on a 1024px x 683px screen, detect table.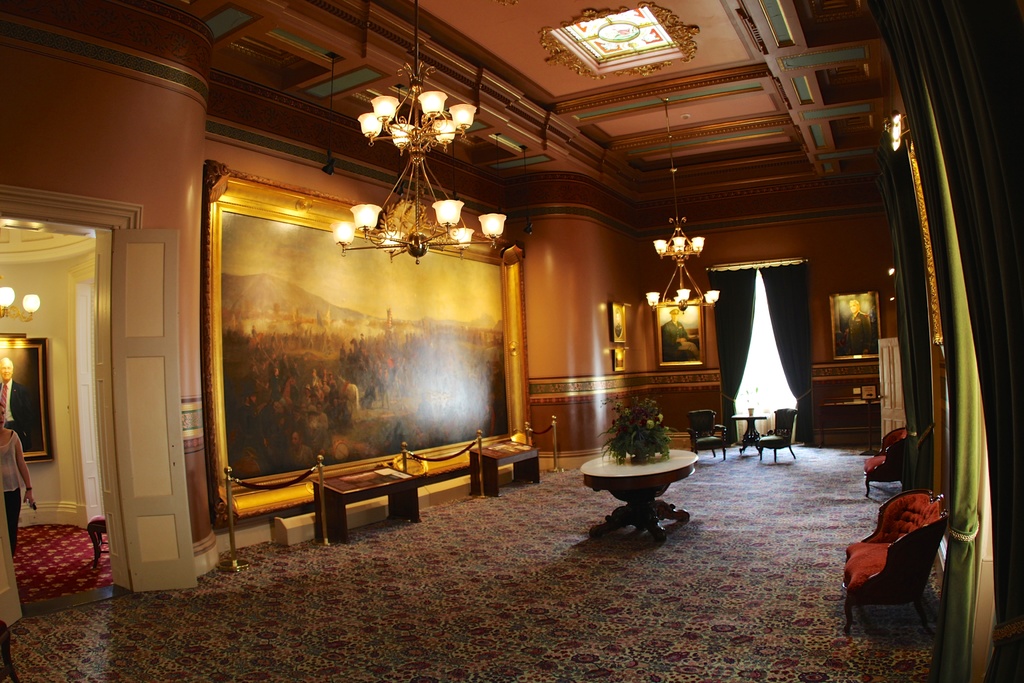
730 414 769 452.
